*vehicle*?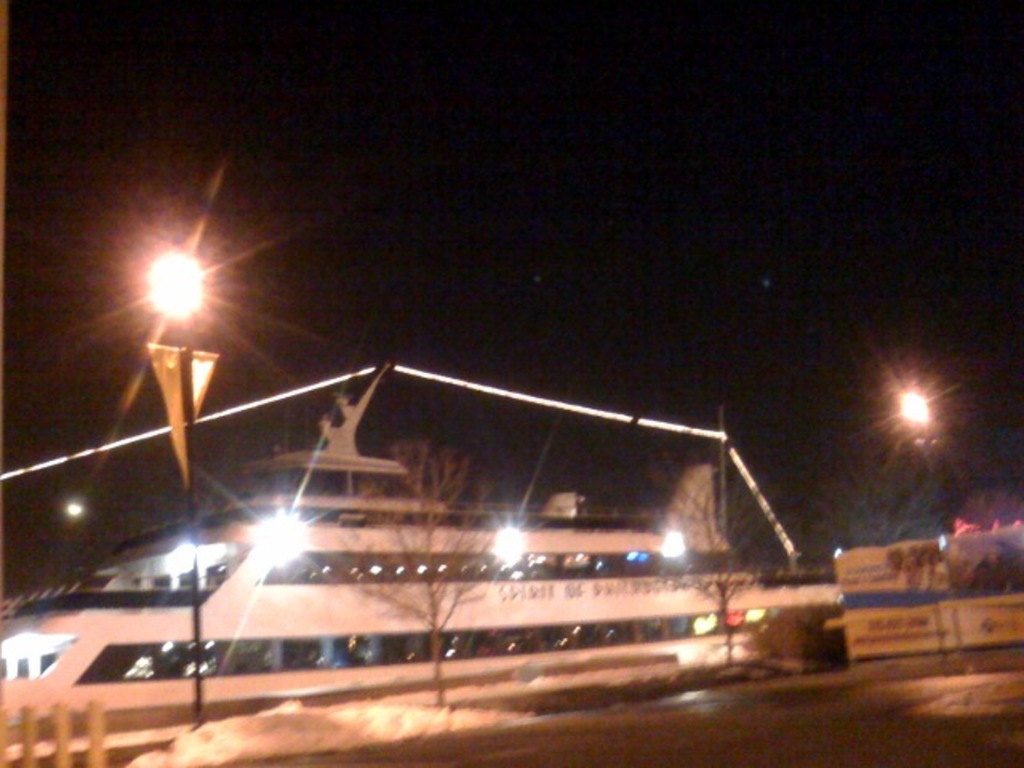
<bbox>106, 349, 821, 738</bbox>
